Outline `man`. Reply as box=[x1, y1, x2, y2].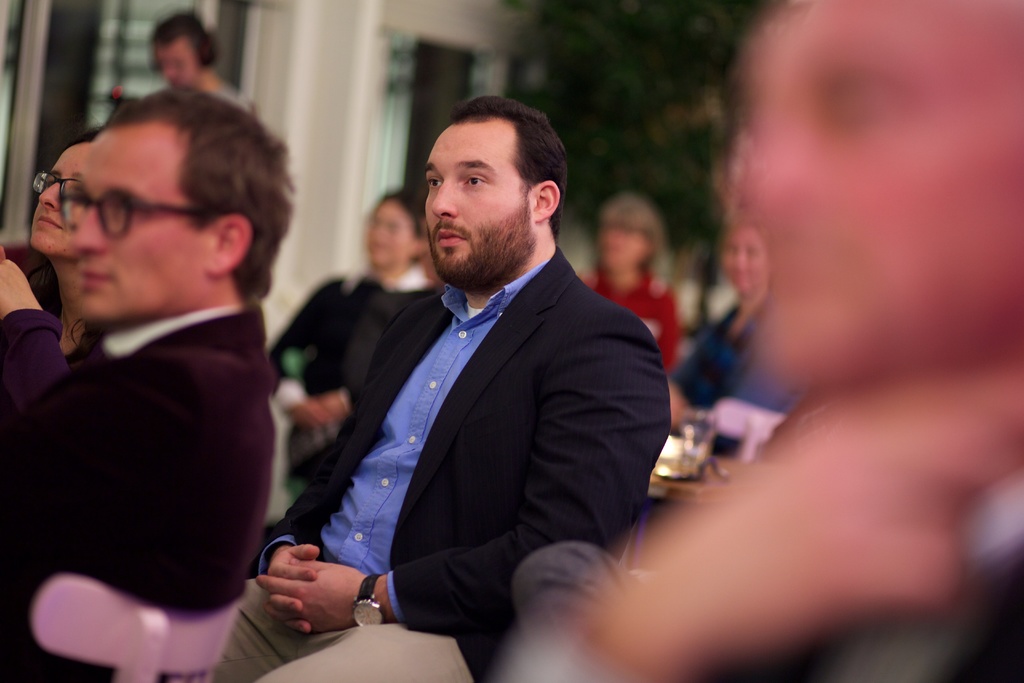
box=[0, 68, 294, 680].
